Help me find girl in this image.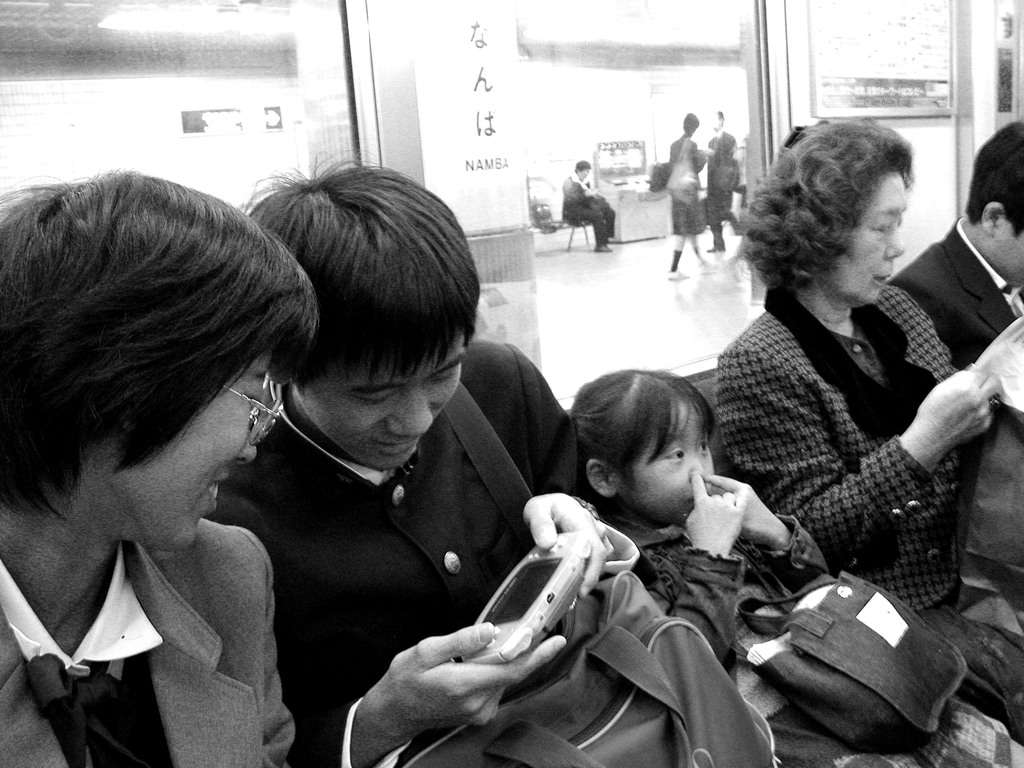
Found it: Rect(572, 367, 1023, 767).
